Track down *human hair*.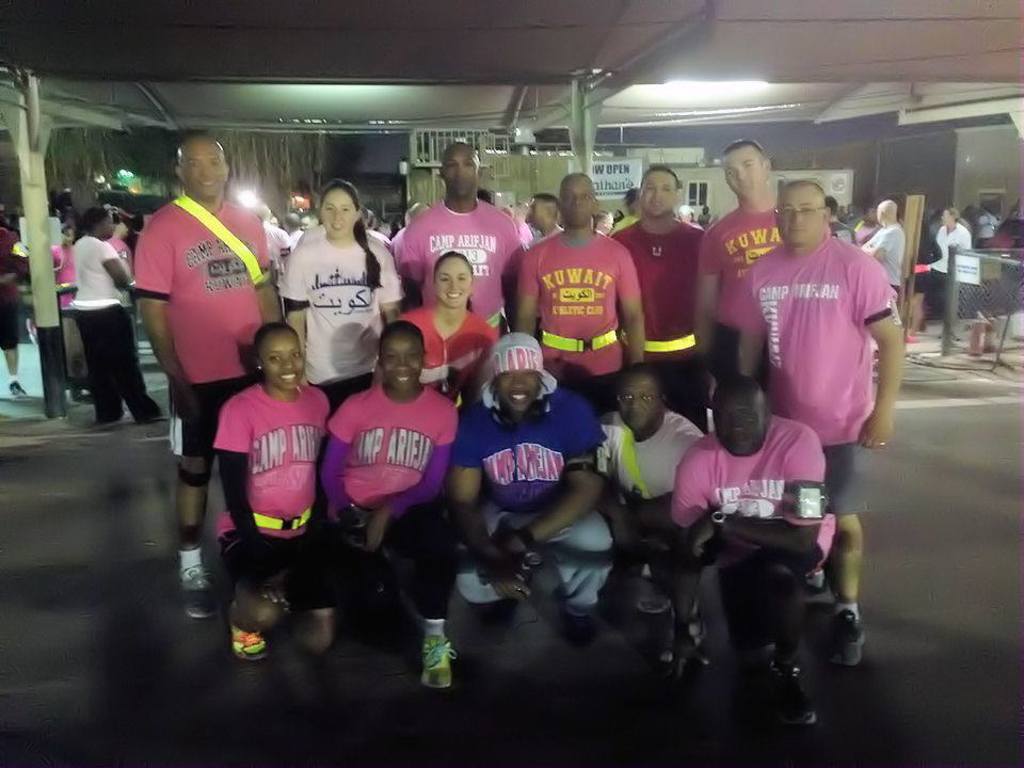
Tracked to crop(784, 180, 829, 201).
